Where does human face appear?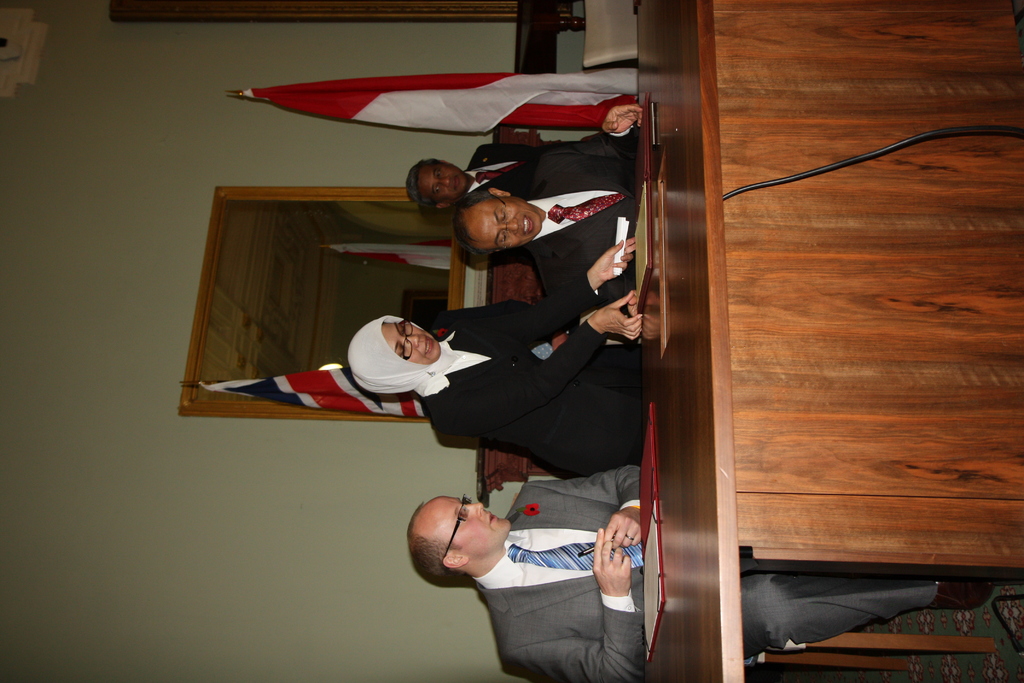
Appears at locate(433, 493, 510, 551).
